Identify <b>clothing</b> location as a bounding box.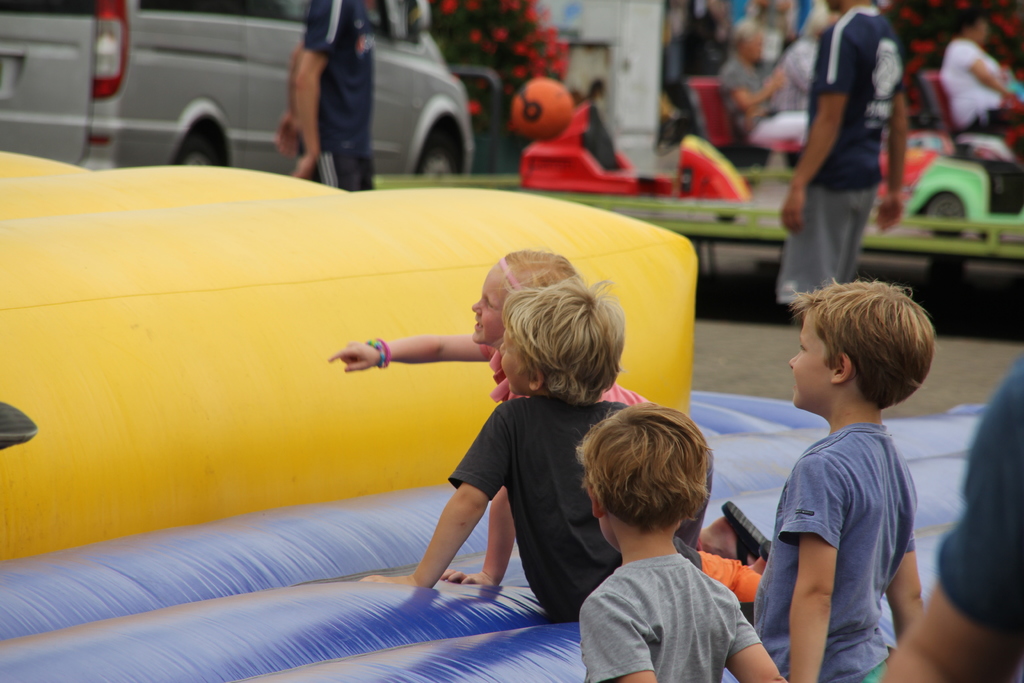
[left=579, top=554, right=758, bottom=682].
